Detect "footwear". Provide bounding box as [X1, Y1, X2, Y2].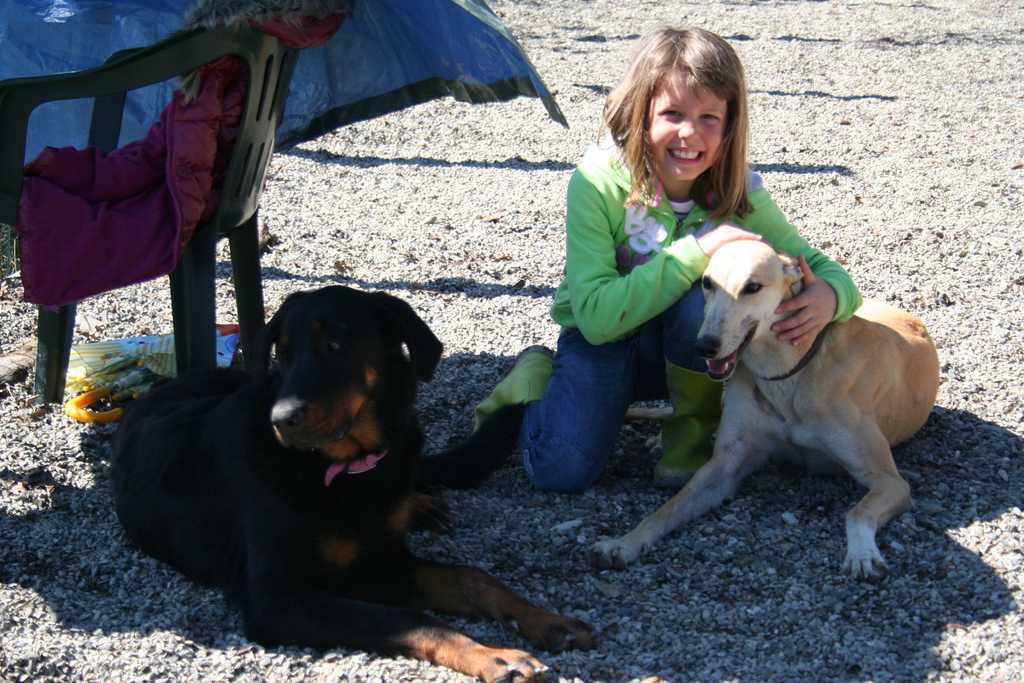
[660, 360, 732, 491].
